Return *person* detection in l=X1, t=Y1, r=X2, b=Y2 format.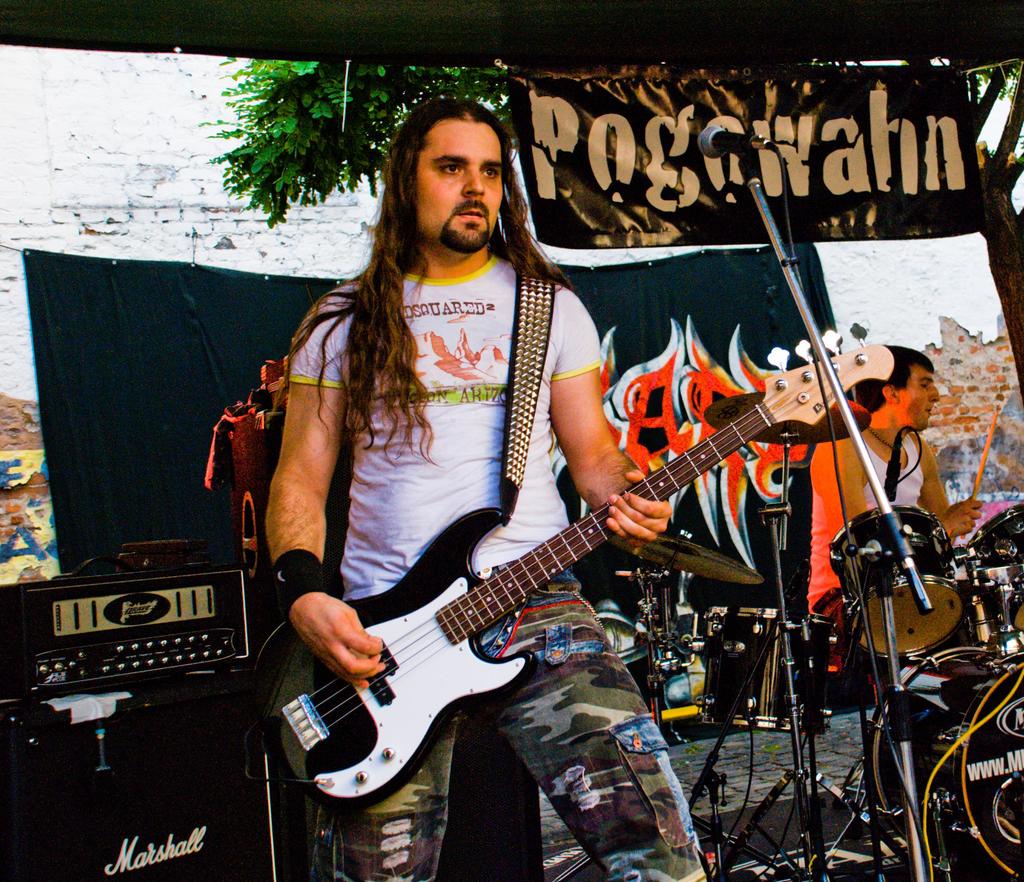
l=259, t=115, r=841, b=860.
